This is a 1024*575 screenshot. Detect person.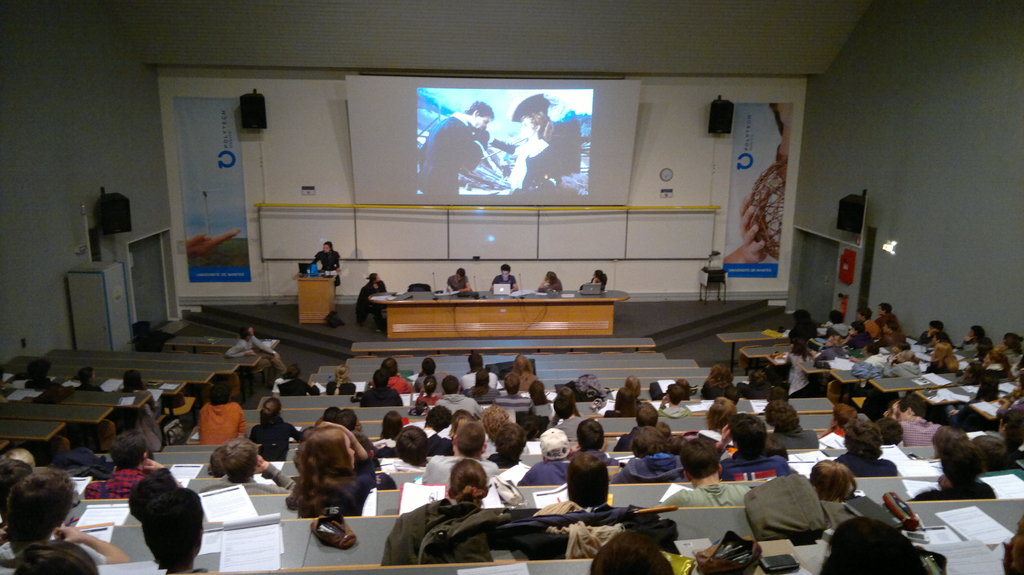
l=184, t=227, r=239, b=256.
